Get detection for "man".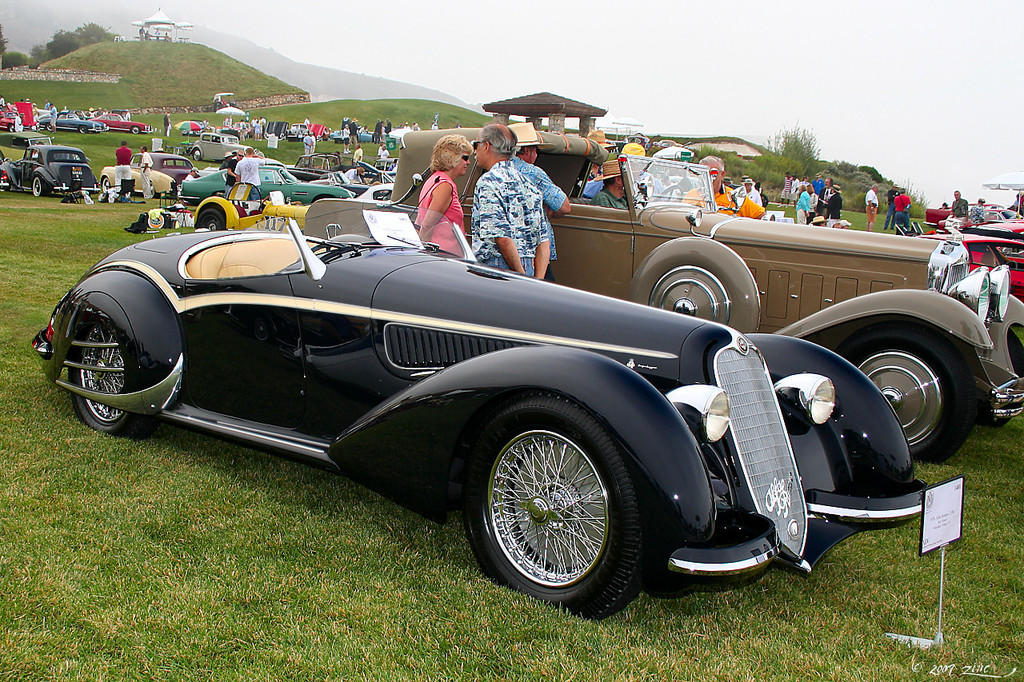
Detection: locate(49, 105, 56, 131).
